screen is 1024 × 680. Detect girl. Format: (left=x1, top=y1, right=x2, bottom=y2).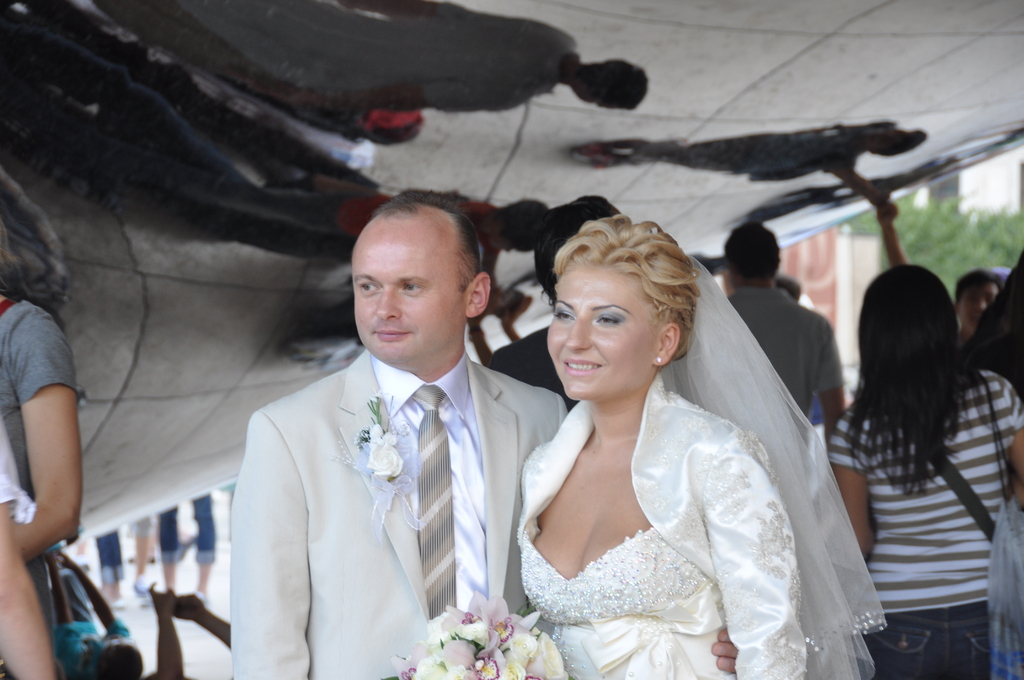
(left=828, top=264, right=1023, bottom=679).
